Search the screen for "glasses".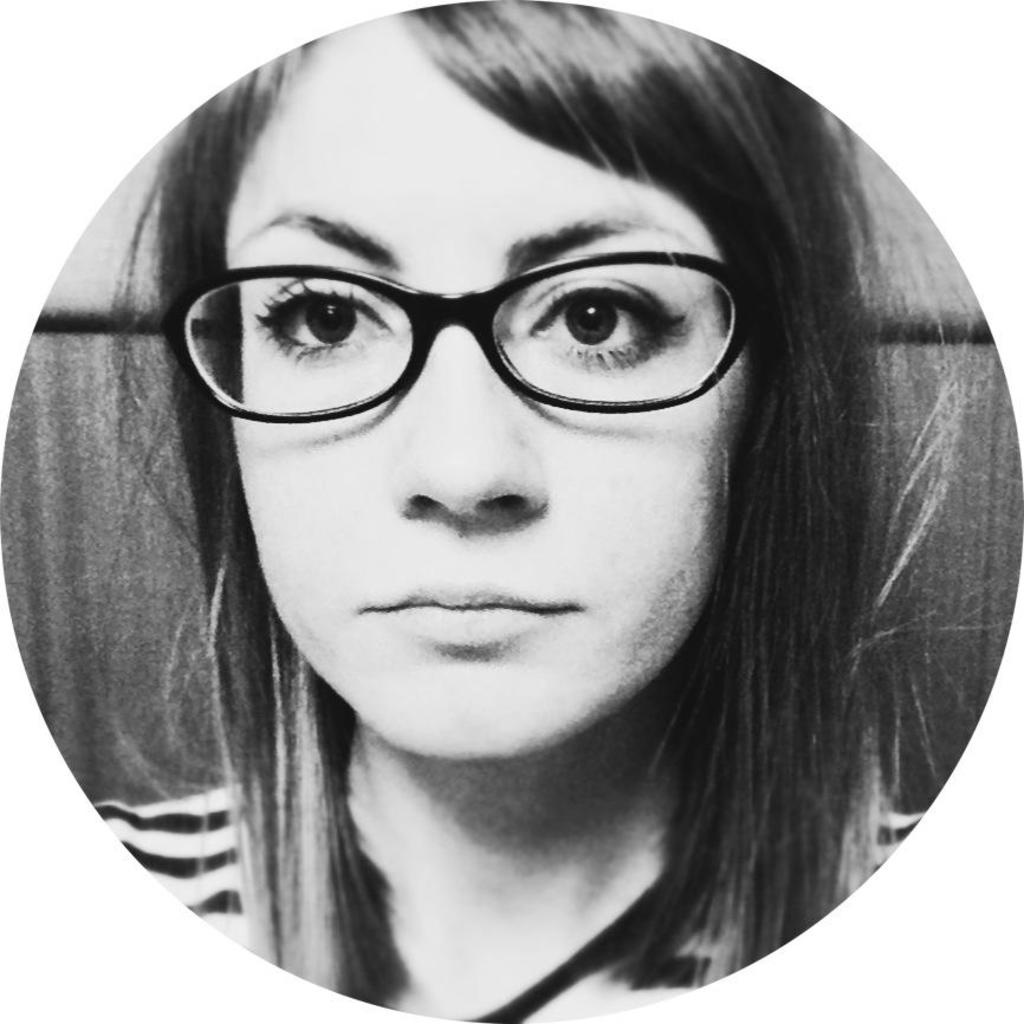
Found at {"x1": 164, "y1": 248, "x2": 758, "y2": 422}.
